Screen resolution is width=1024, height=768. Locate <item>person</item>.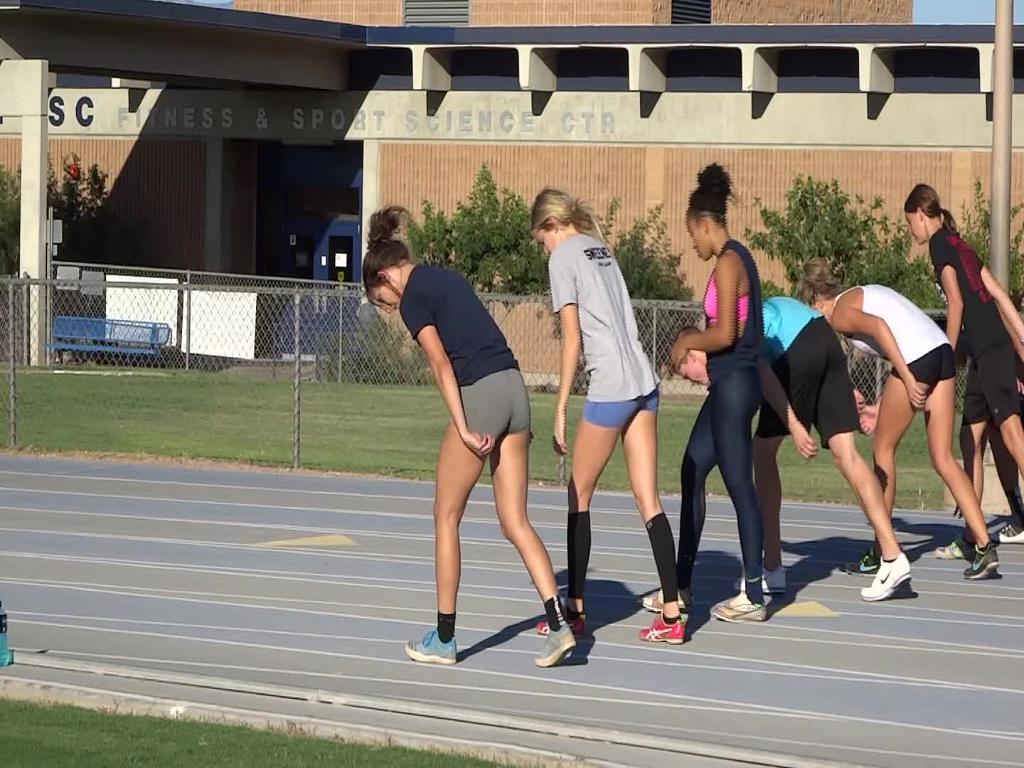
[x1=366, y1=207, x2=575, y2=671].
